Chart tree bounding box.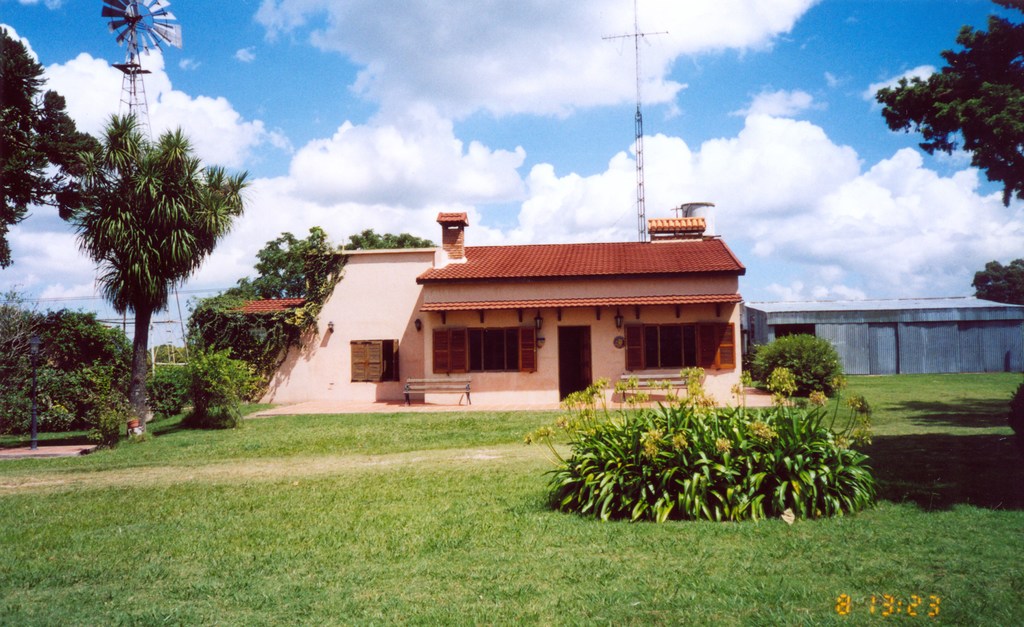
Charted: bbox=[0, 28, 102, 271].
